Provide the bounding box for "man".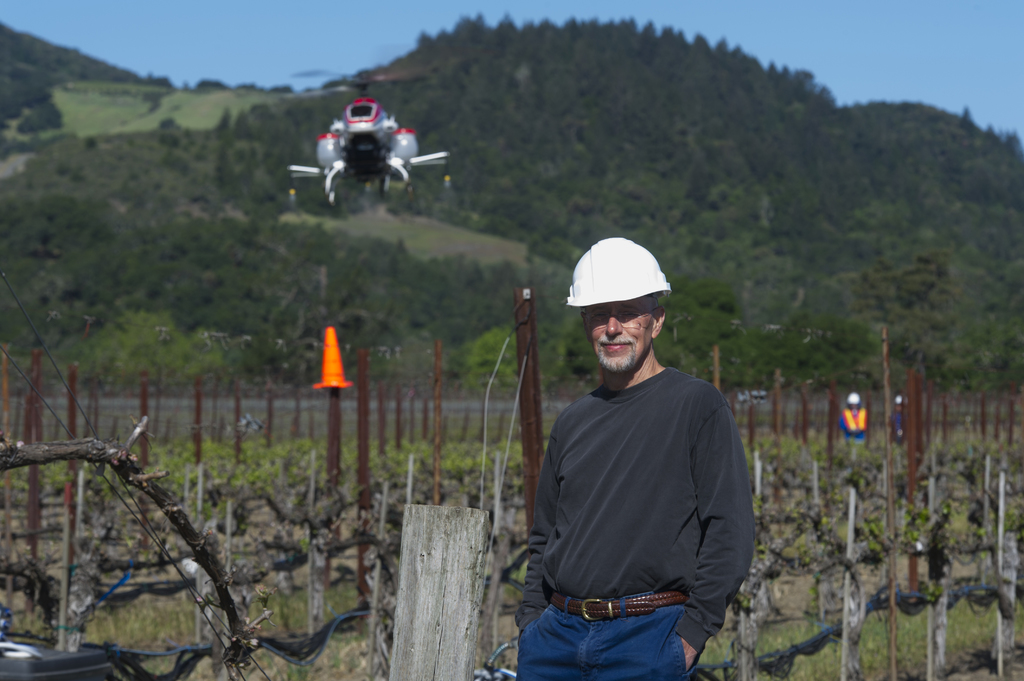
bbox(511, 232, 772, 680).
